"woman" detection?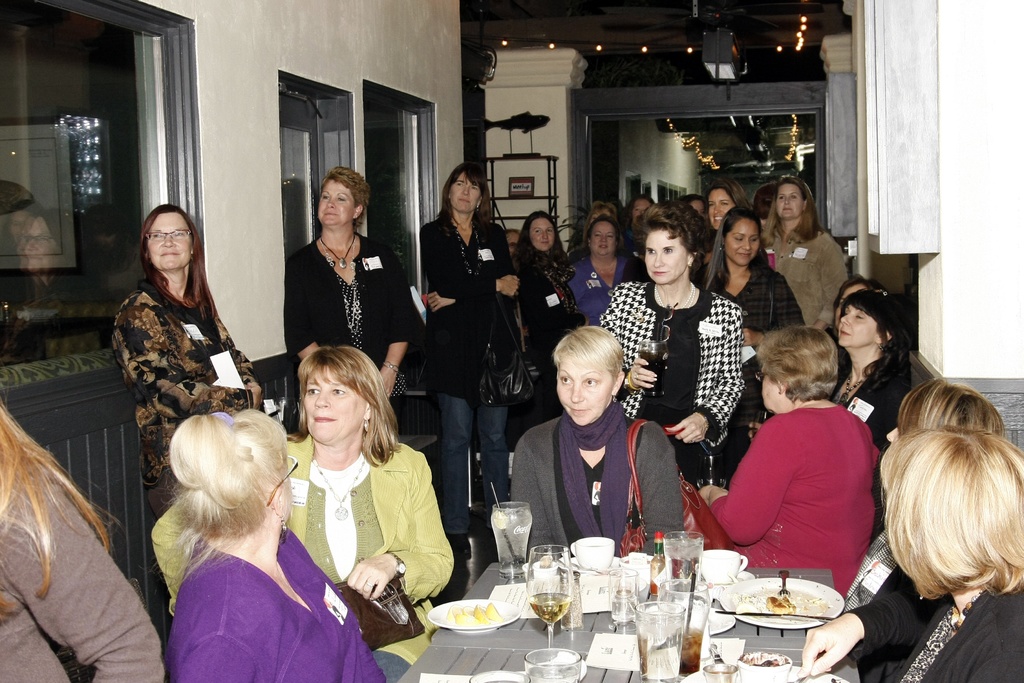
155:344:444:636
